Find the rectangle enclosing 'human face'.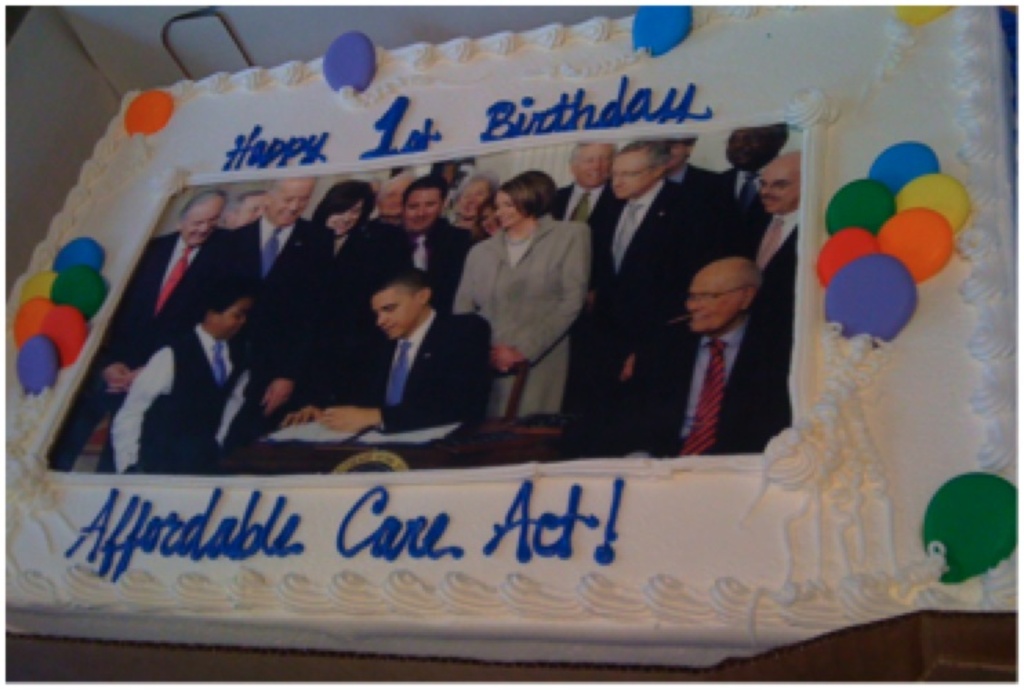
<box>323,192,367,235</box>.
